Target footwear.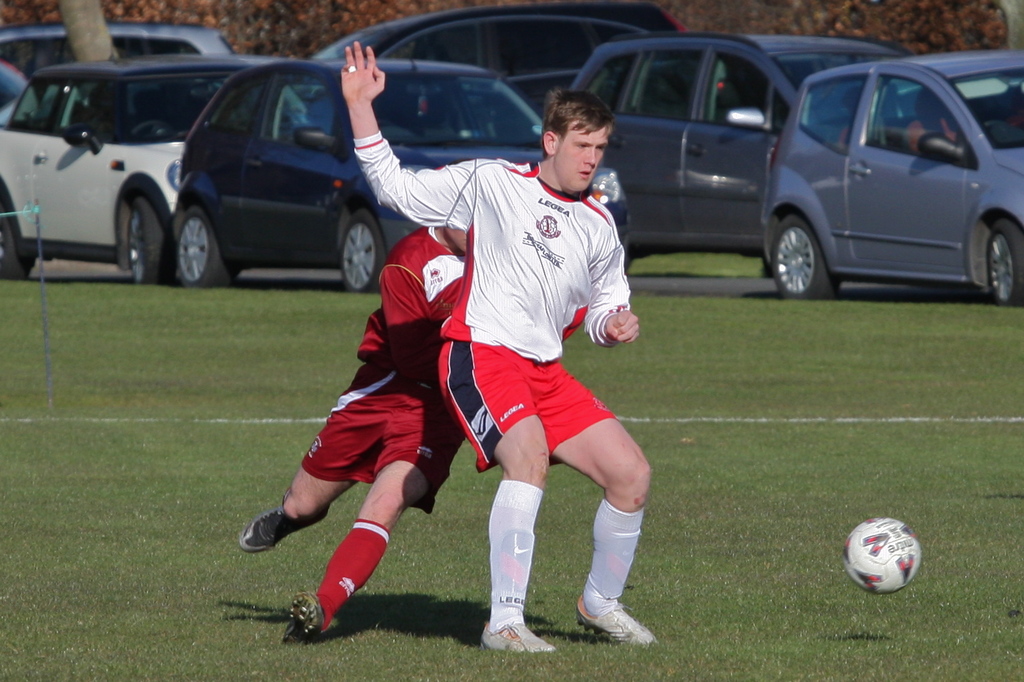
Target region: detection(477, 619, 556, 655).
